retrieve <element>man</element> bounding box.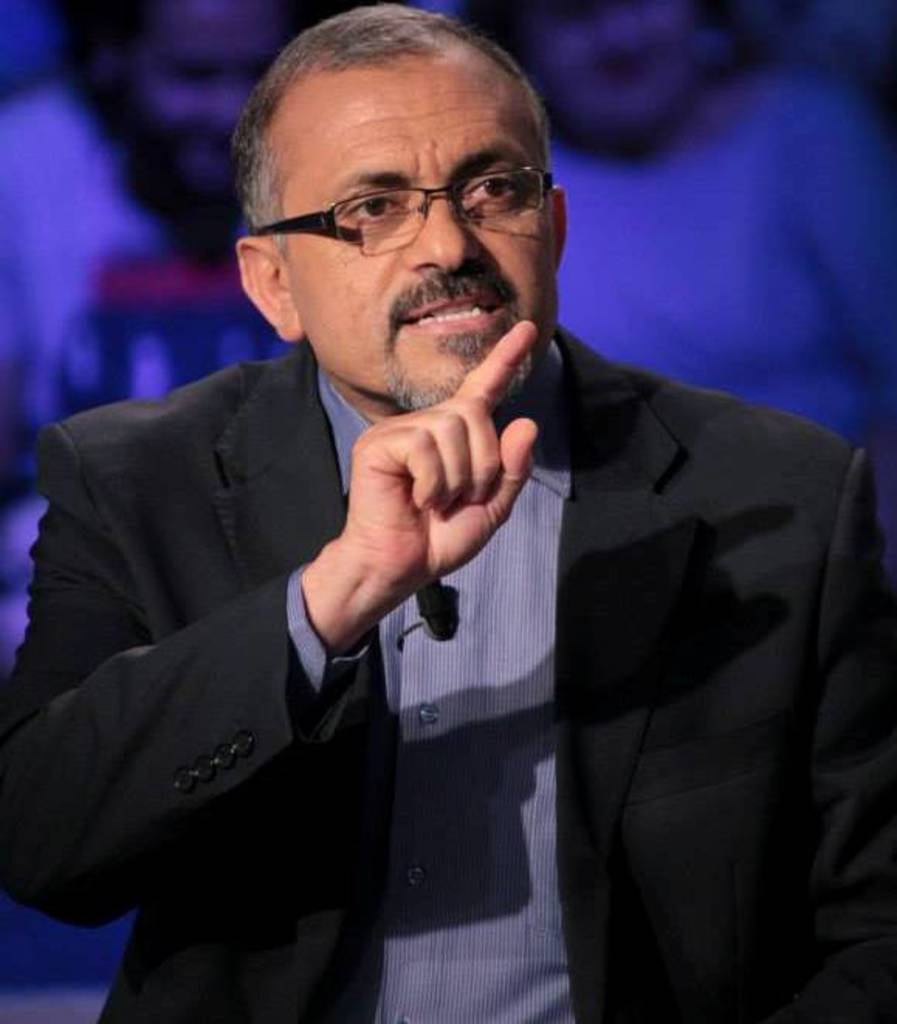
Bounding box: [x1=0, y1=0, x2=307, y2=669].
